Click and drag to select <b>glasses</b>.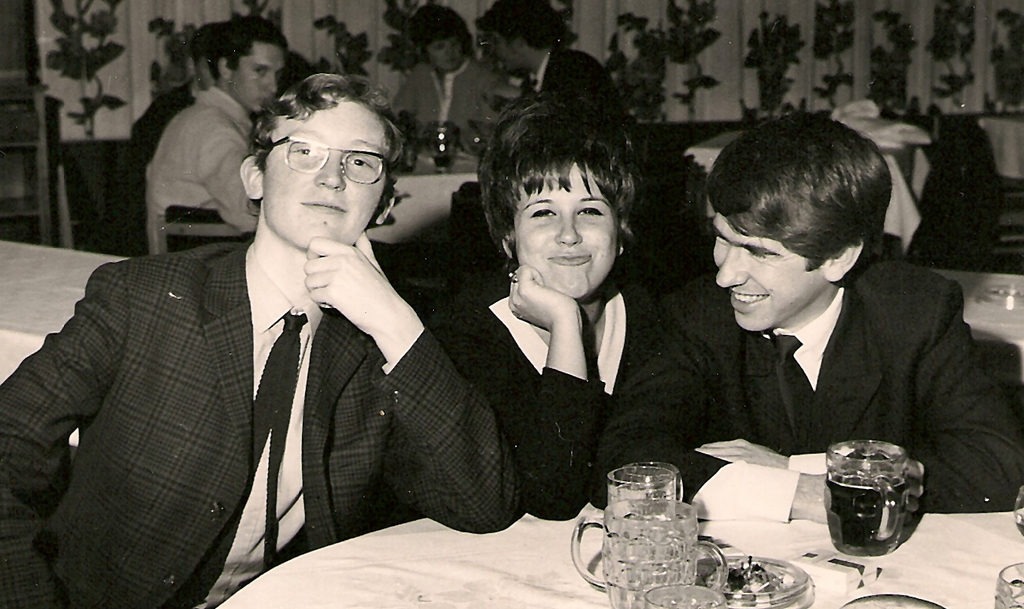
Selection: <box>472,35,501,54</box>.
